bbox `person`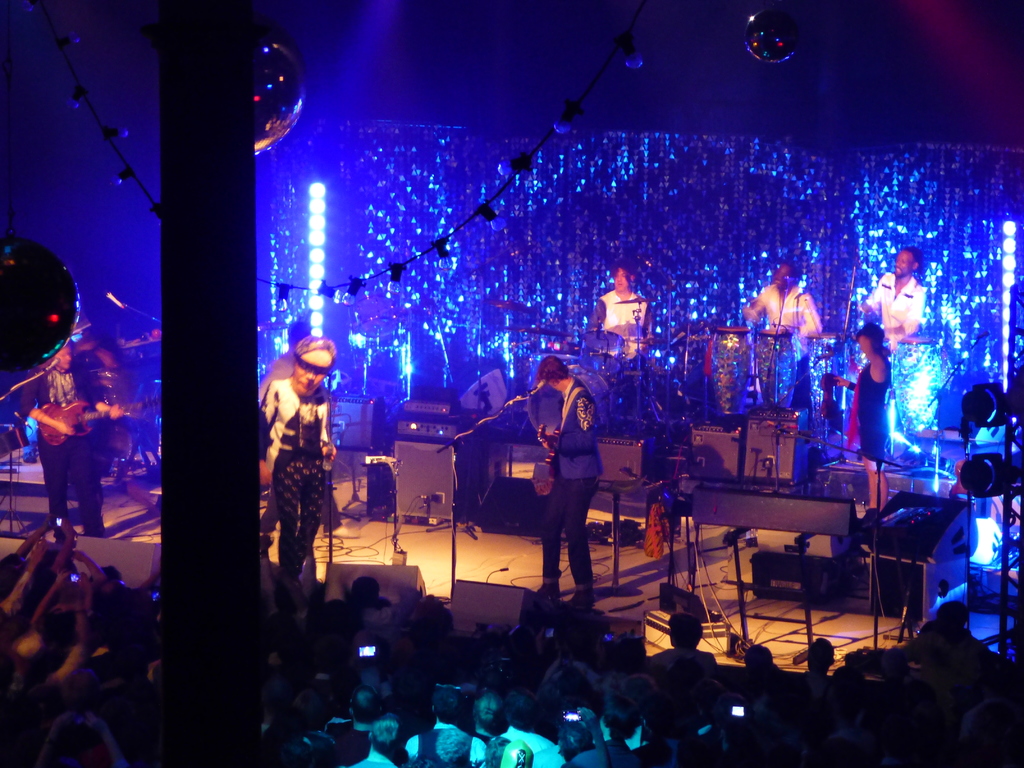
<box>744,260,829,379</box>
